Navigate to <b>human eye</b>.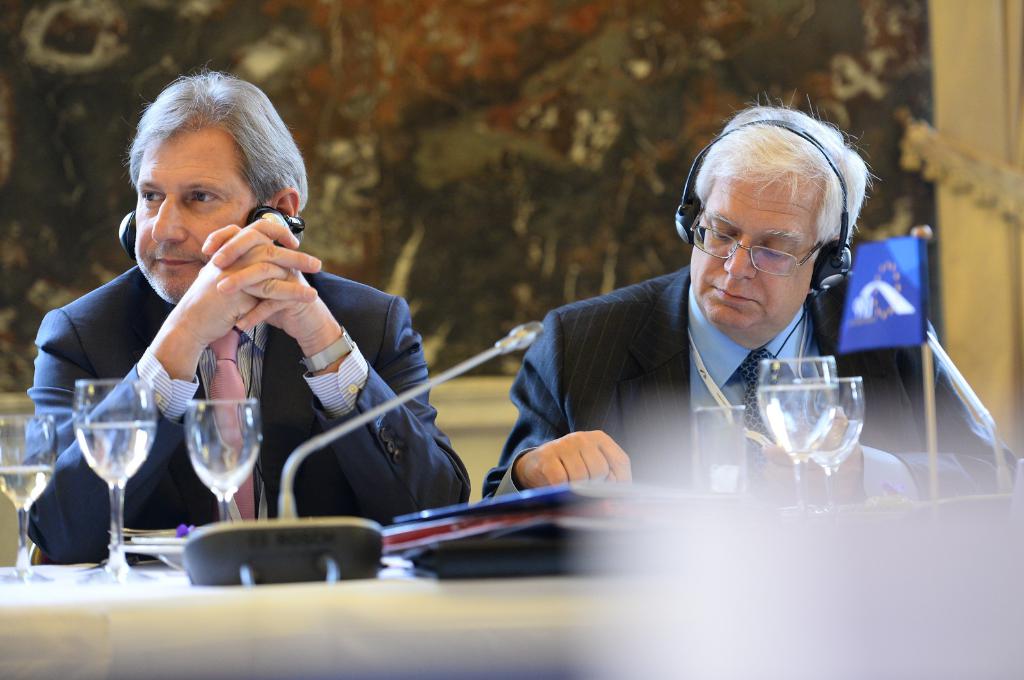
Navigation target: bbox=(762, 242, 791, 258).
